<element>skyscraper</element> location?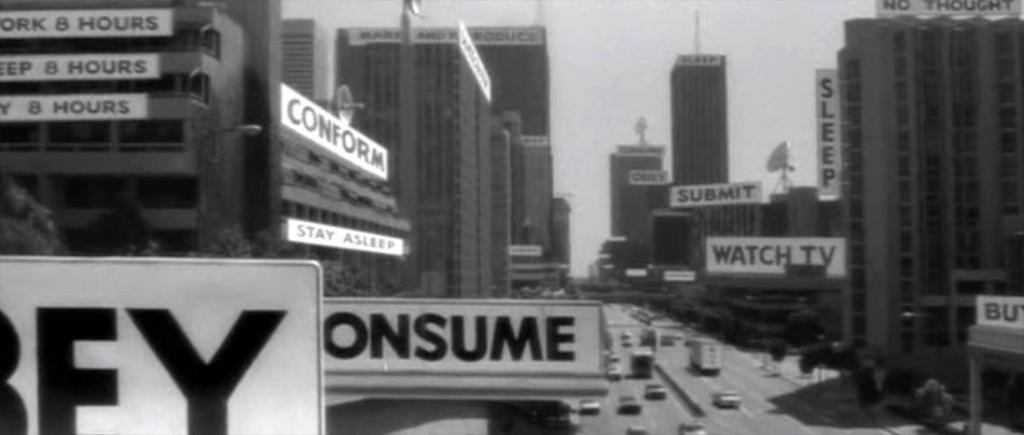
(609,144,662,275)
